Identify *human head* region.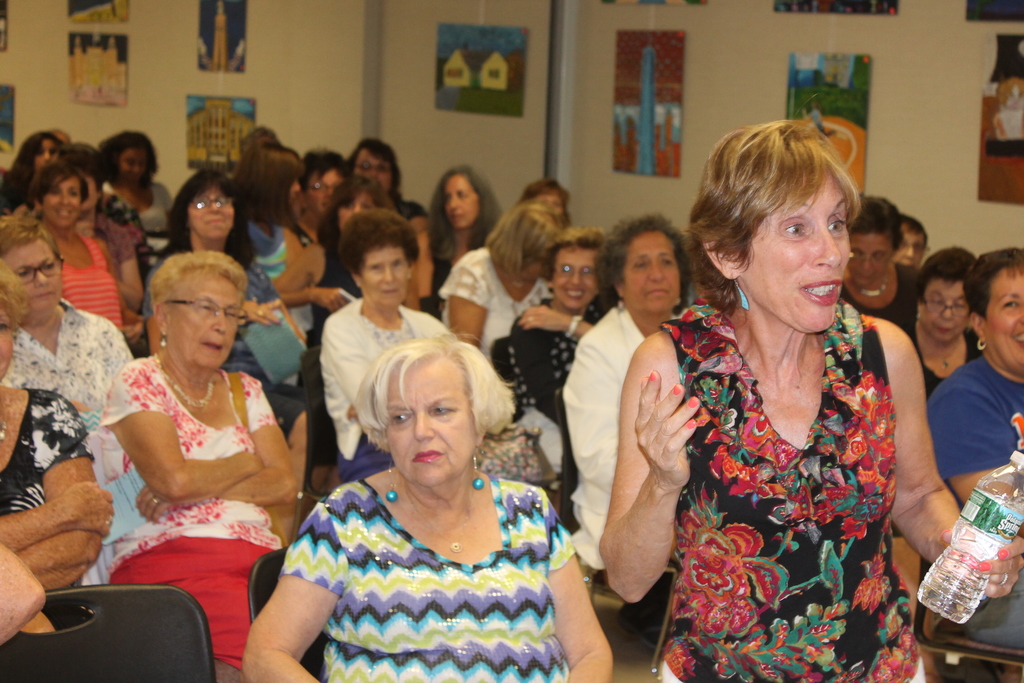
Region: bbox(846, 194, 900, 288).
